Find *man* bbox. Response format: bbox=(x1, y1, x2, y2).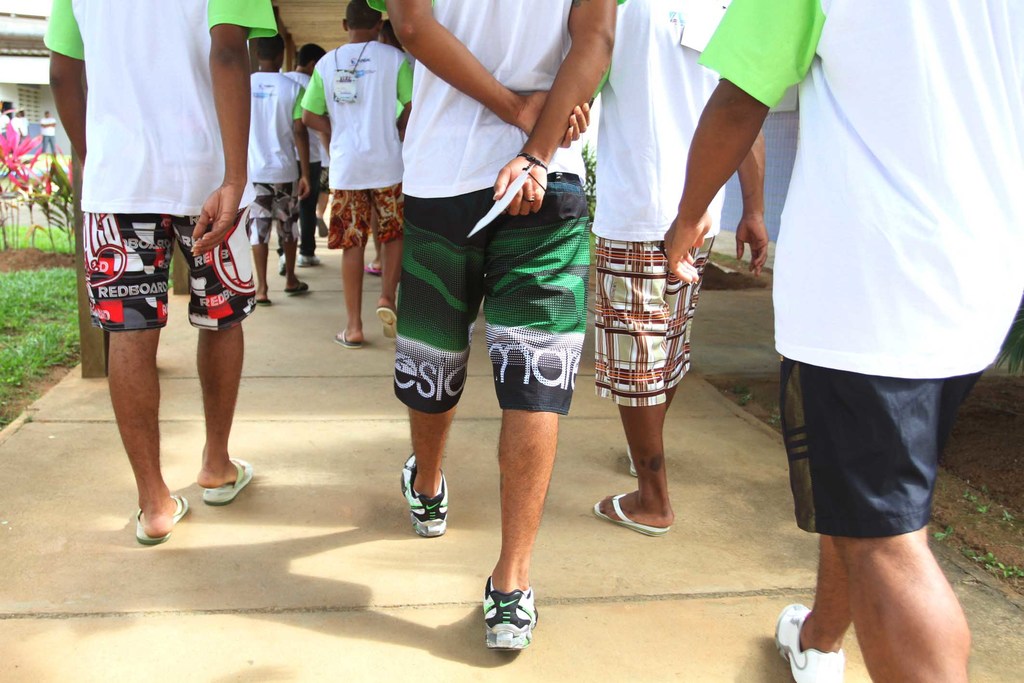
bbox=(666, 0, 1023, 682).
